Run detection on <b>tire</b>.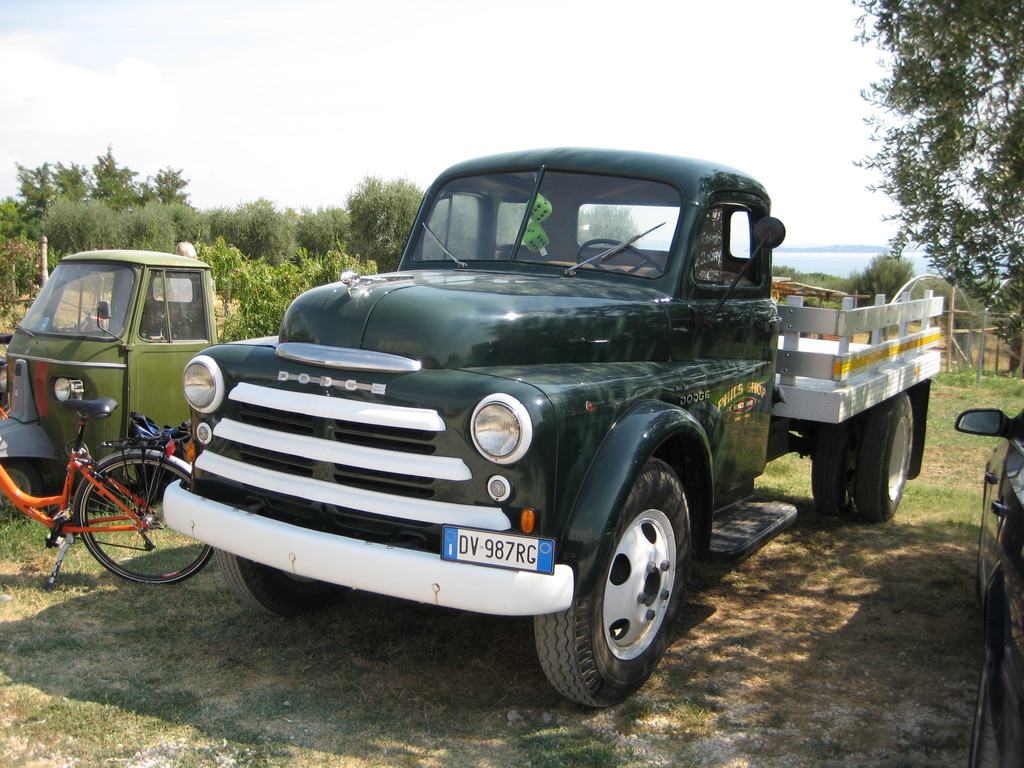
Result: select_region(211, 547, 351, 616).
